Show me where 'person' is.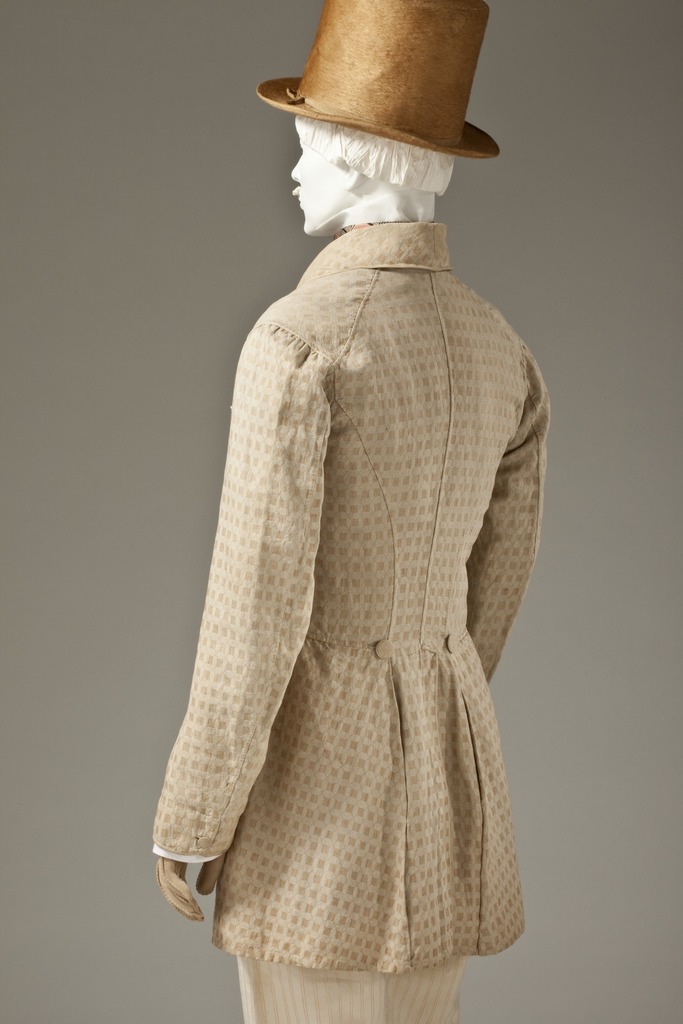
'person' is at bbox=[153, 0, 550, 1023].
